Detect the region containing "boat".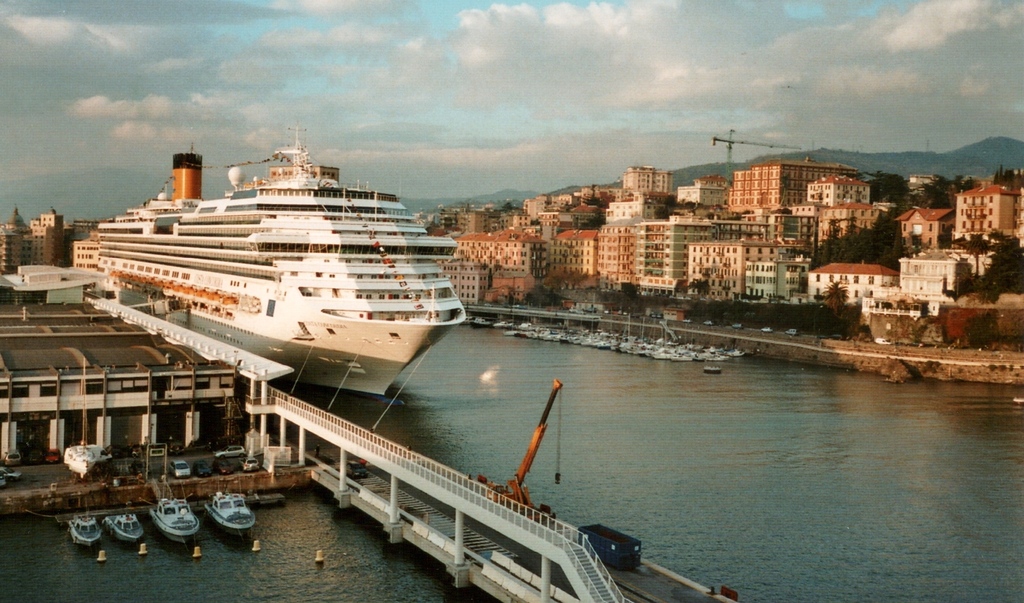
<bbox>149, 492, 206, 546</bbox>.
